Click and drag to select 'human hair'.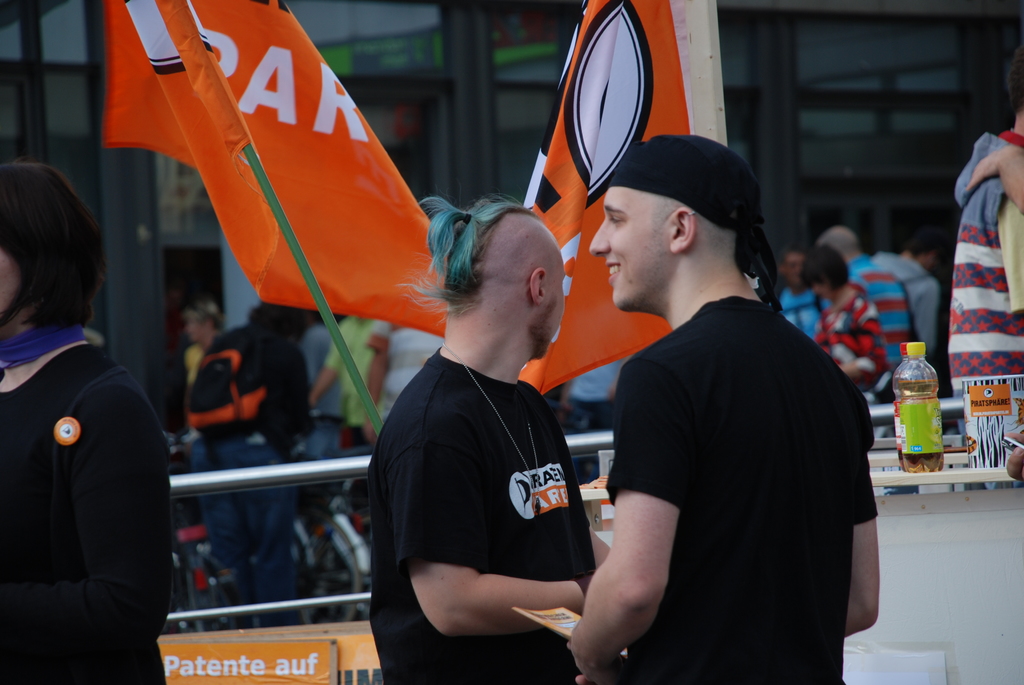
Selection: region(10, 143, 96, 356).
